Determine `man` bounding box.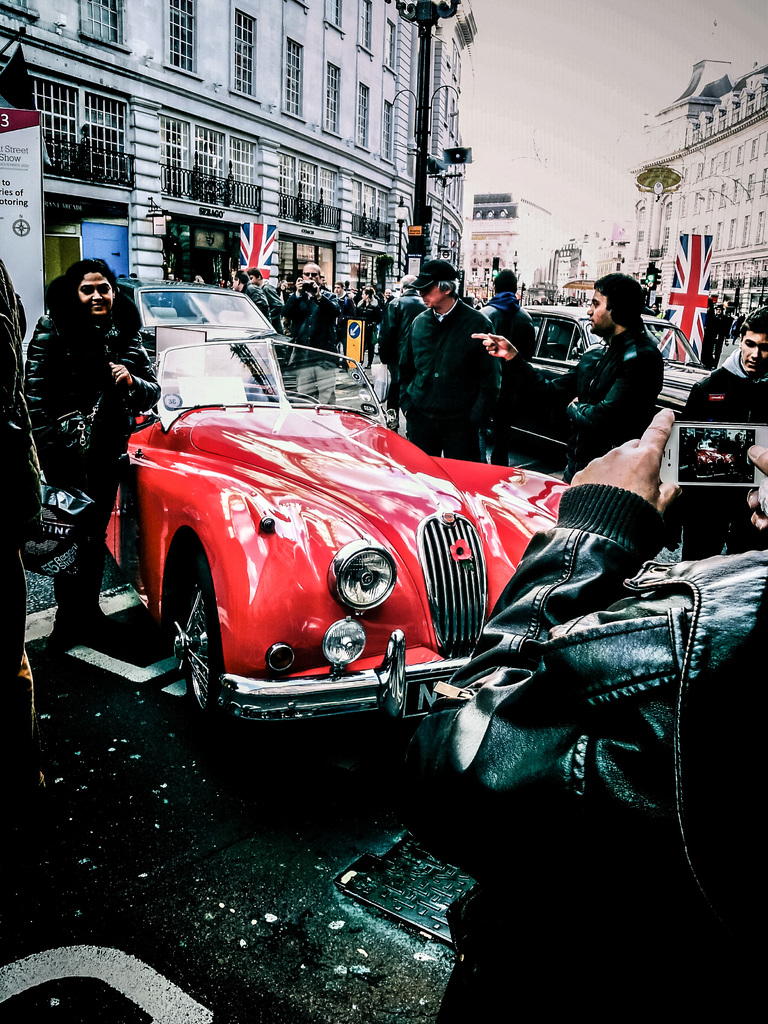
Determined: (394, 255, 508, 454).
